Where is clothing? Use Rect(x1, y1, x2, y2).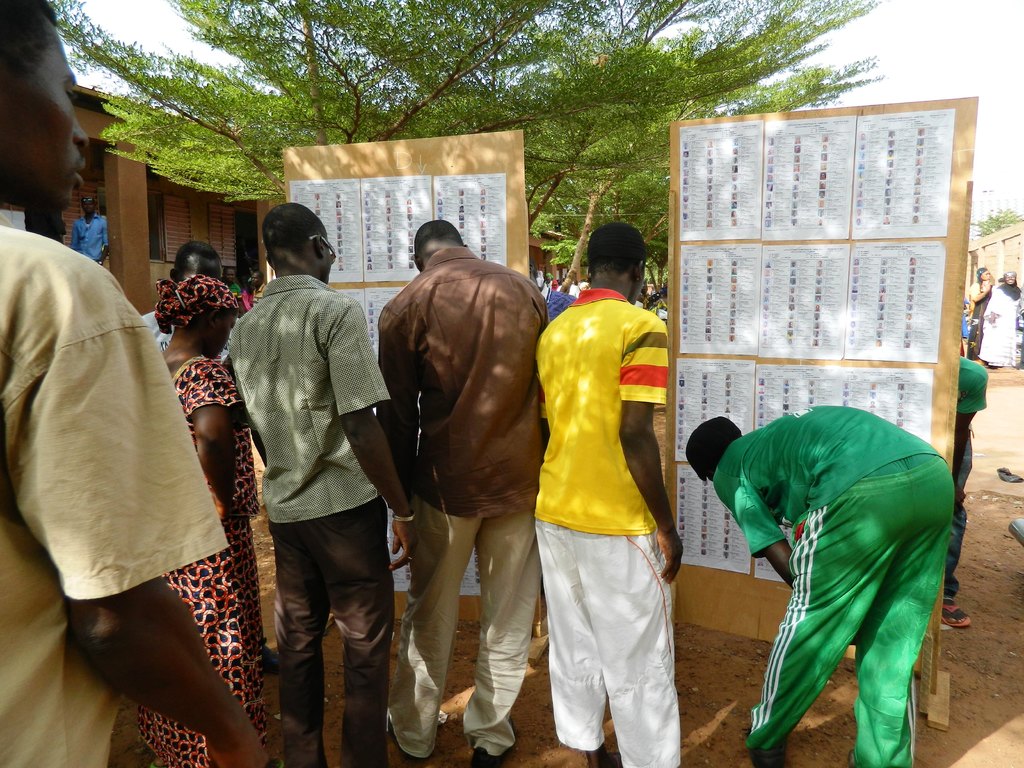
Rect(225, 273, 388, 767).
